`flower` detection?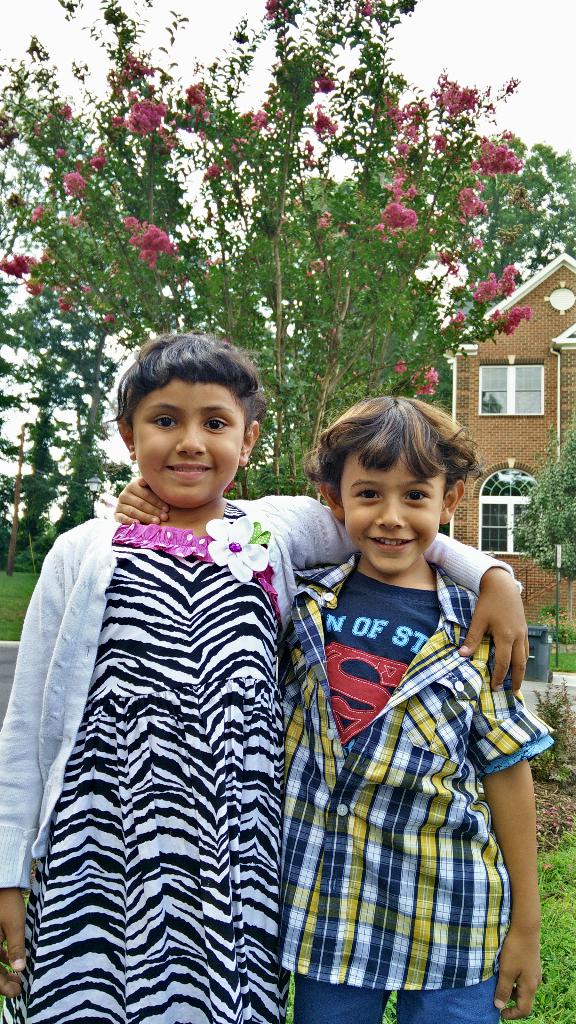
[60,291,79,310]
